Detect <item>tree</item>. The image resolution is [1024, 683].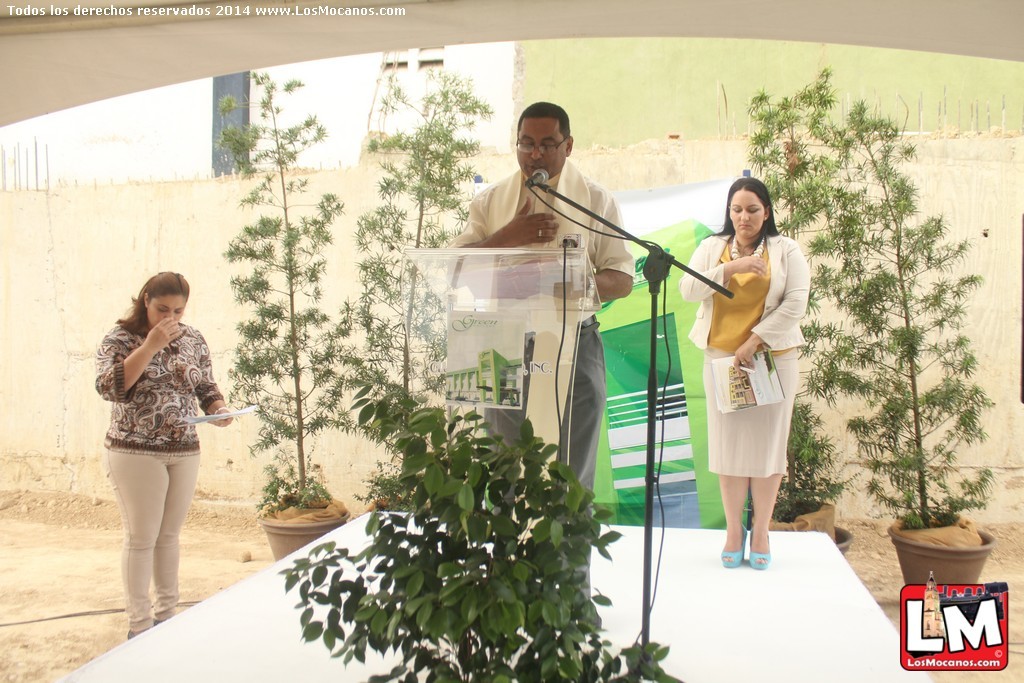
detection(738, 56, 1004, 534).
